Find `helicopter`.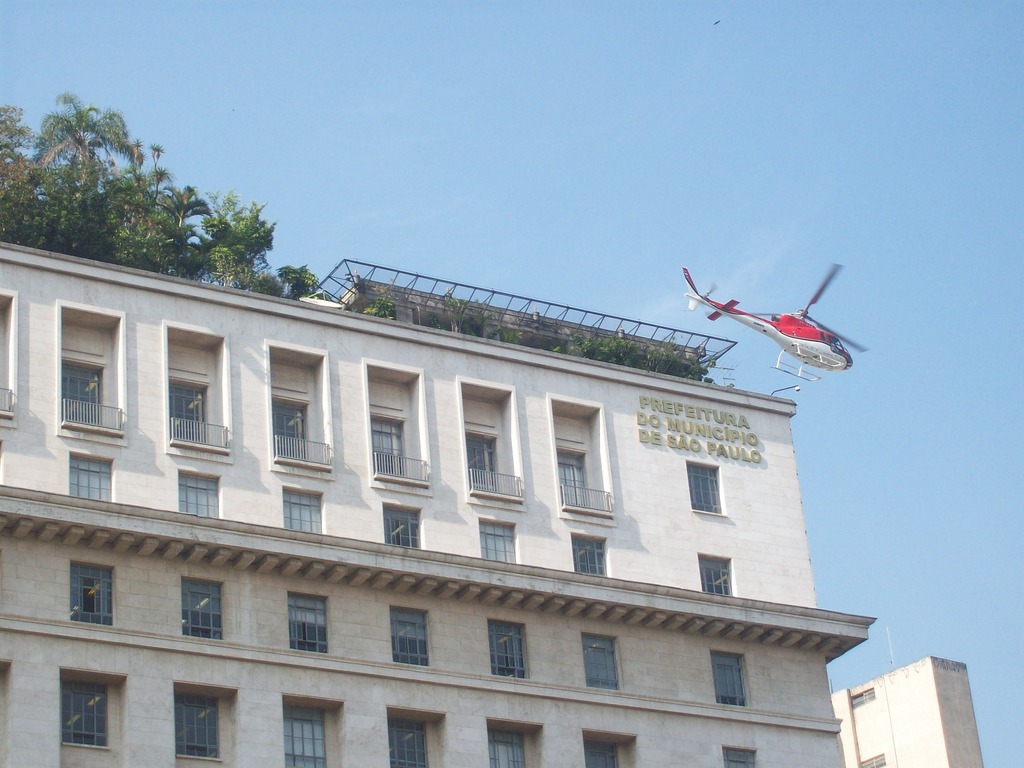
653 262 874 394.
